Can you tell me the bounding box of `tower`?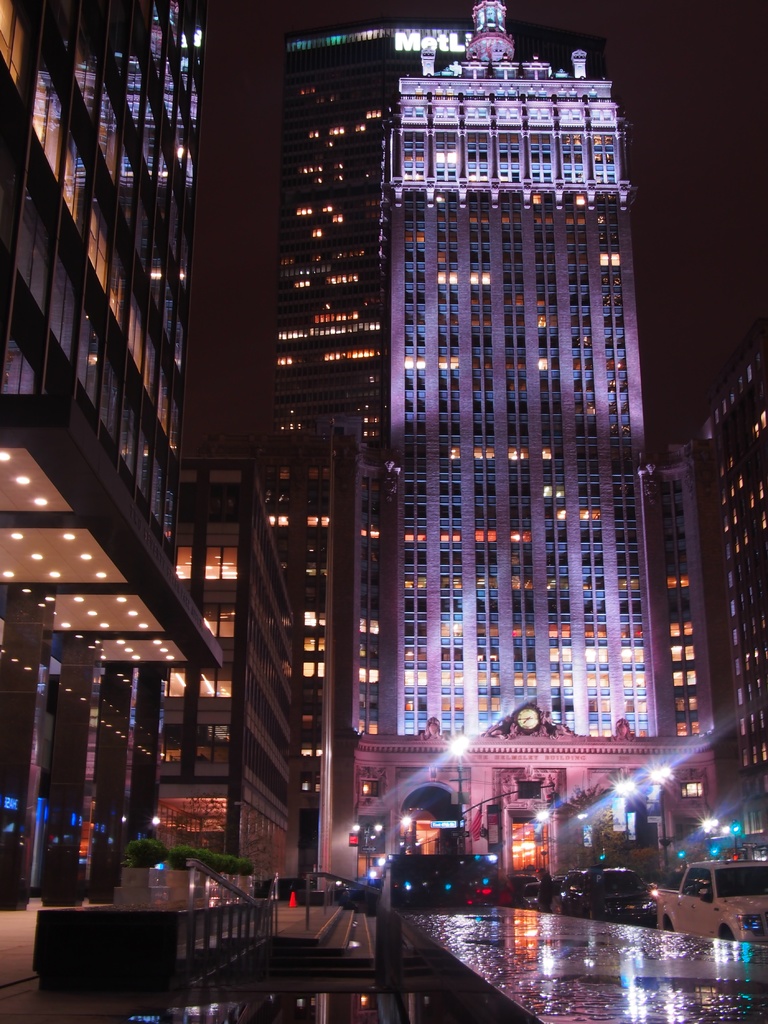
(256,19,419,825).
